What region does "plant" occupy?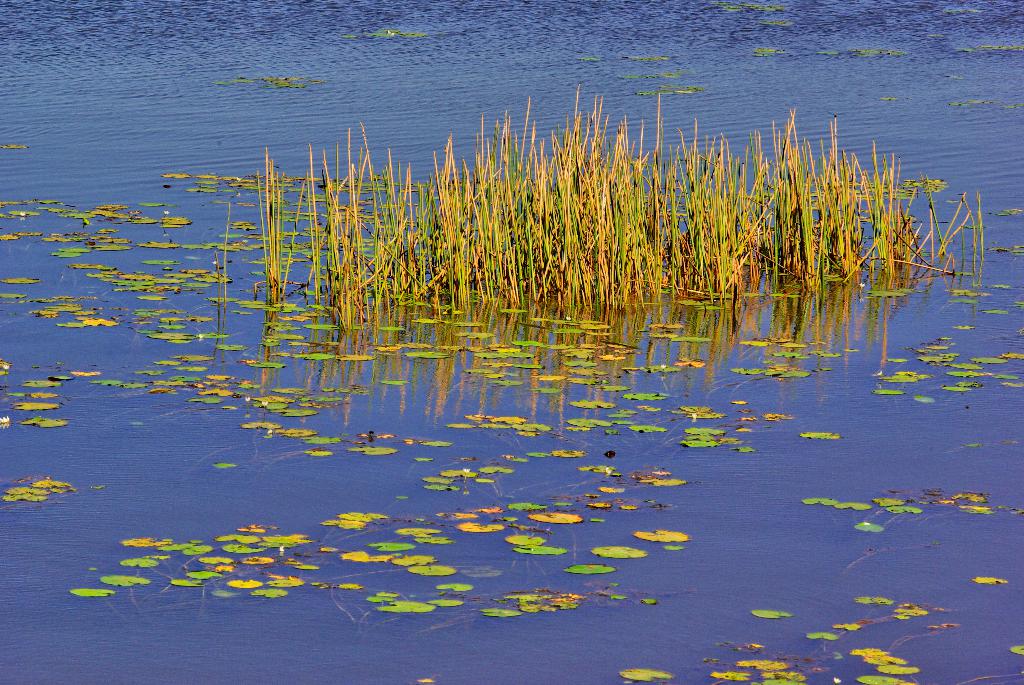
(715, 43, 779, 56).
